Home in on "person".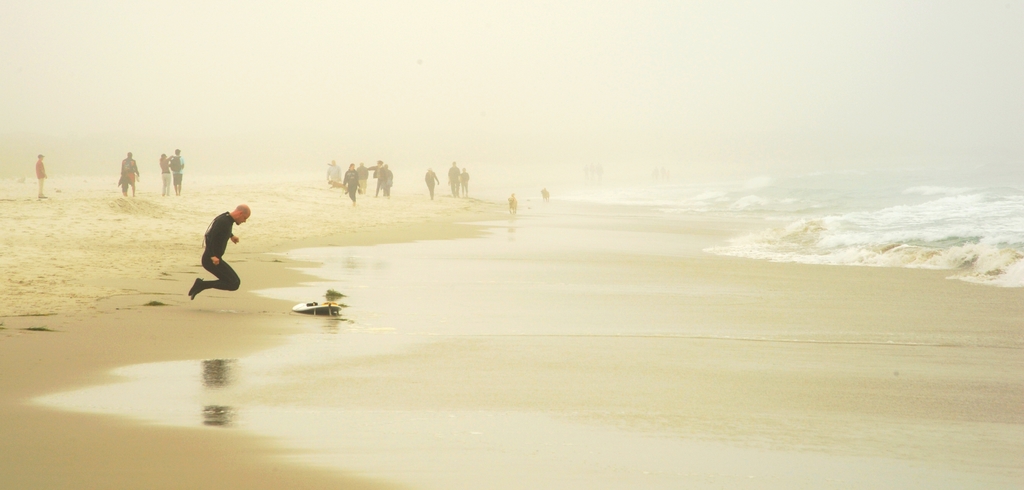
Homed in at region(35, 151, 49, 199).
